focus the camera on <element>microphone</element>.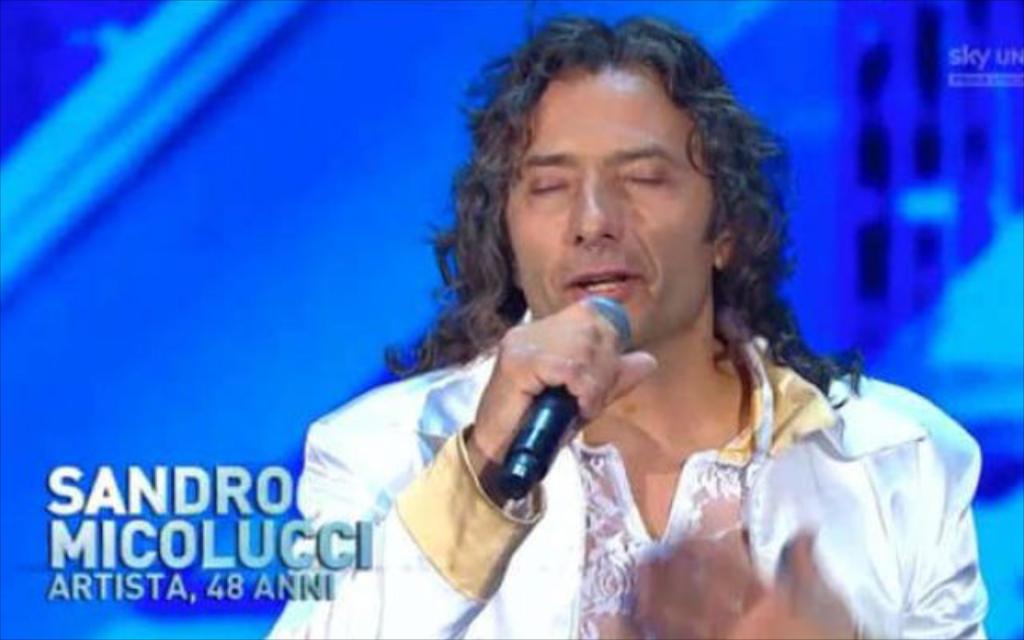
Focus region: <region>483, 291, 626, 501</region>.
